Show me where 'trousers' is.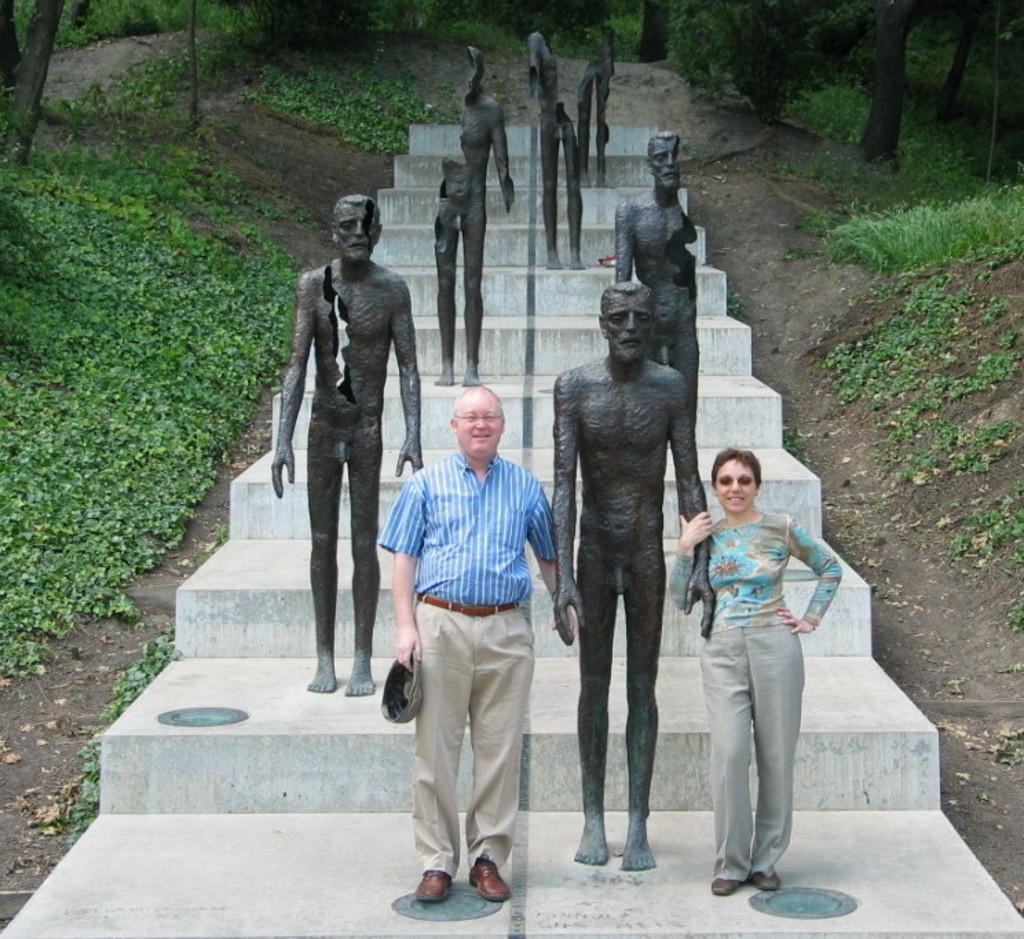
'trousers' is at (696,621,807,883).
